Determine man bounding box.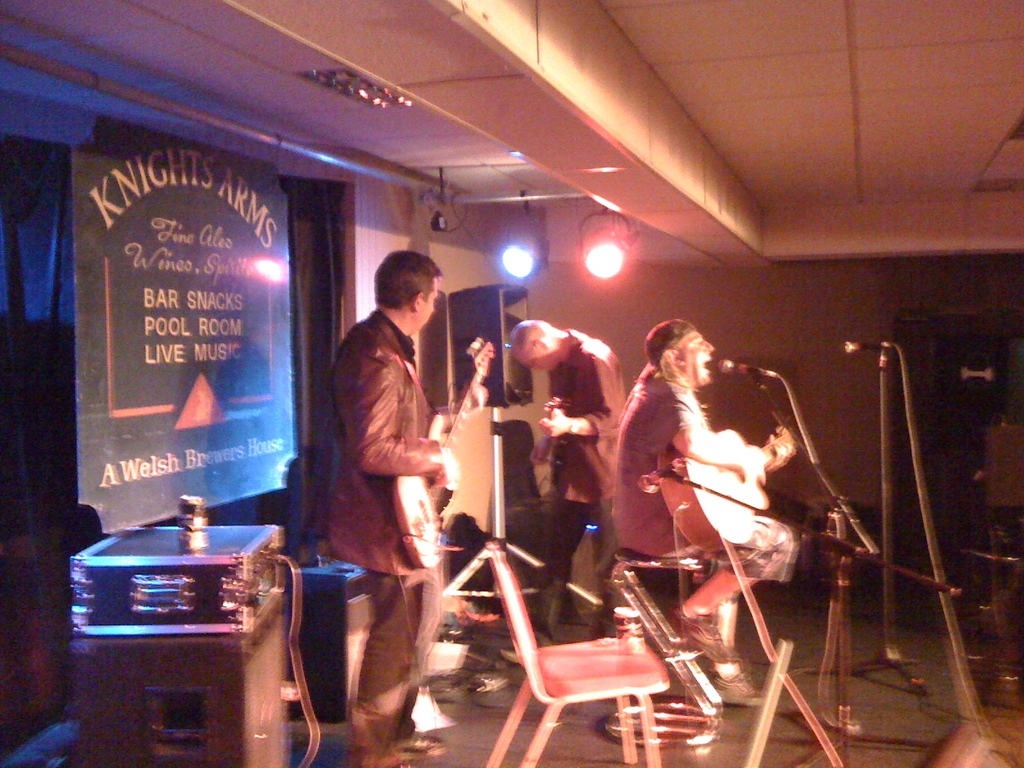
Determined: (310,251,466,714).
